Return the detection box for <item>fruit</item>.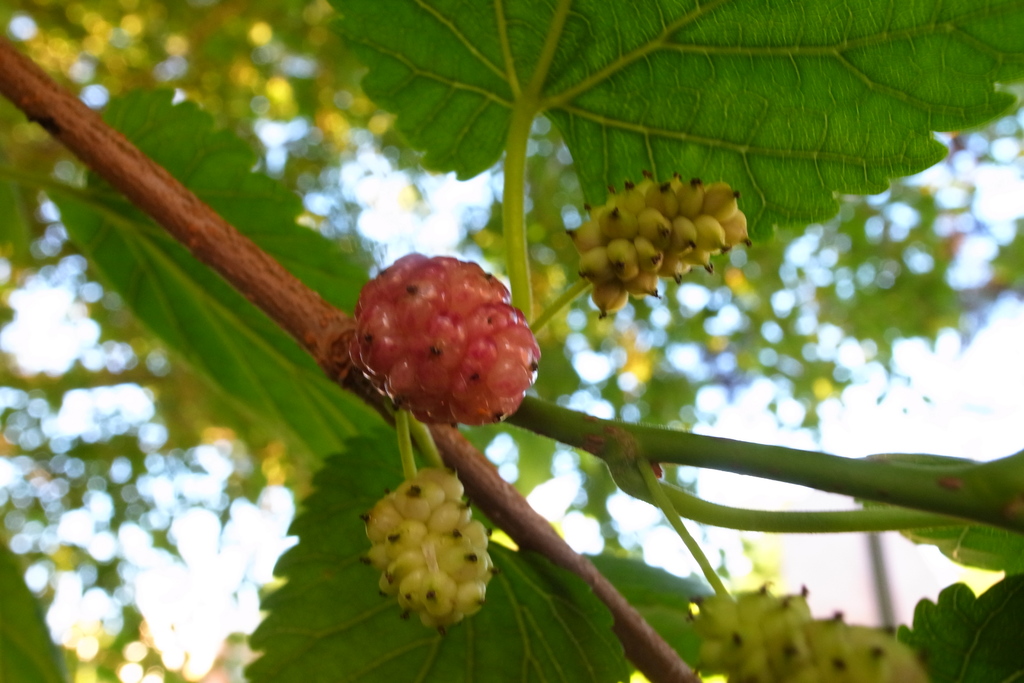
bbox=[360, 468, 493, 625].
